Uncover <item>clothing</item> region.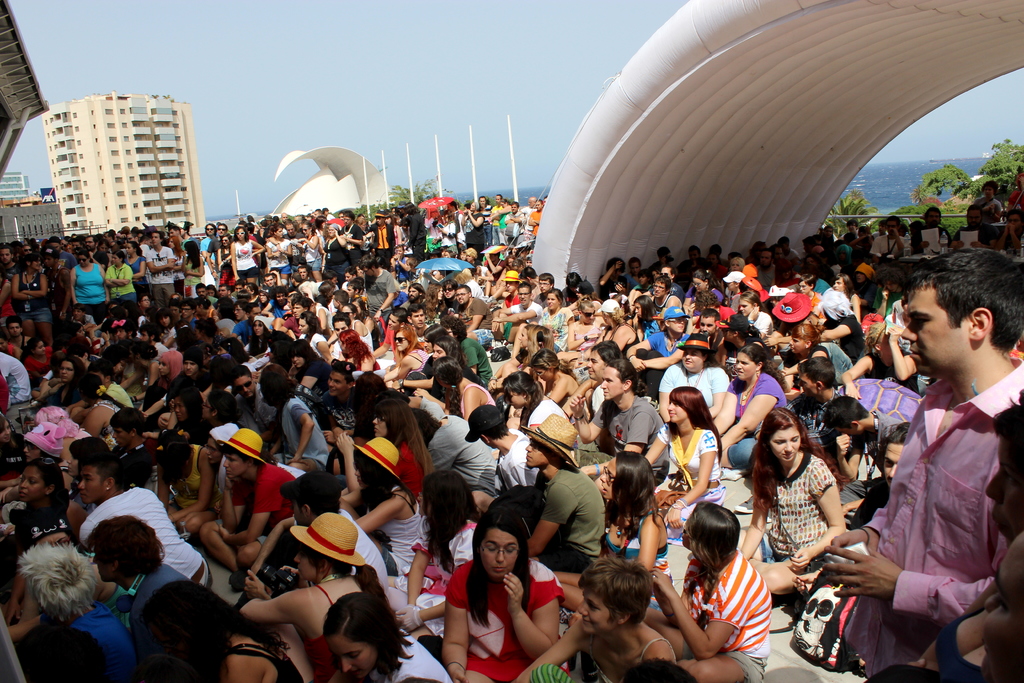
Uncovered: x1=314 y1=303 x2=333 y2=333.
